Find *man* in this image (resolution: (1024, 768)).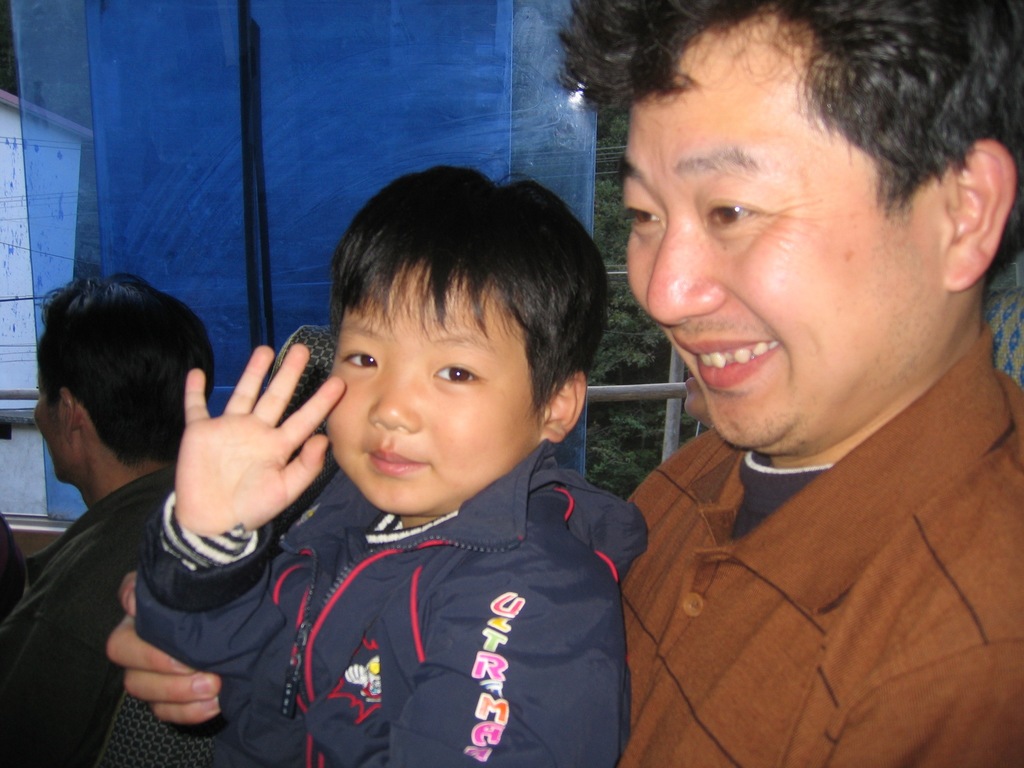
x1=105, y1=0, x2=1023, y2=767.
